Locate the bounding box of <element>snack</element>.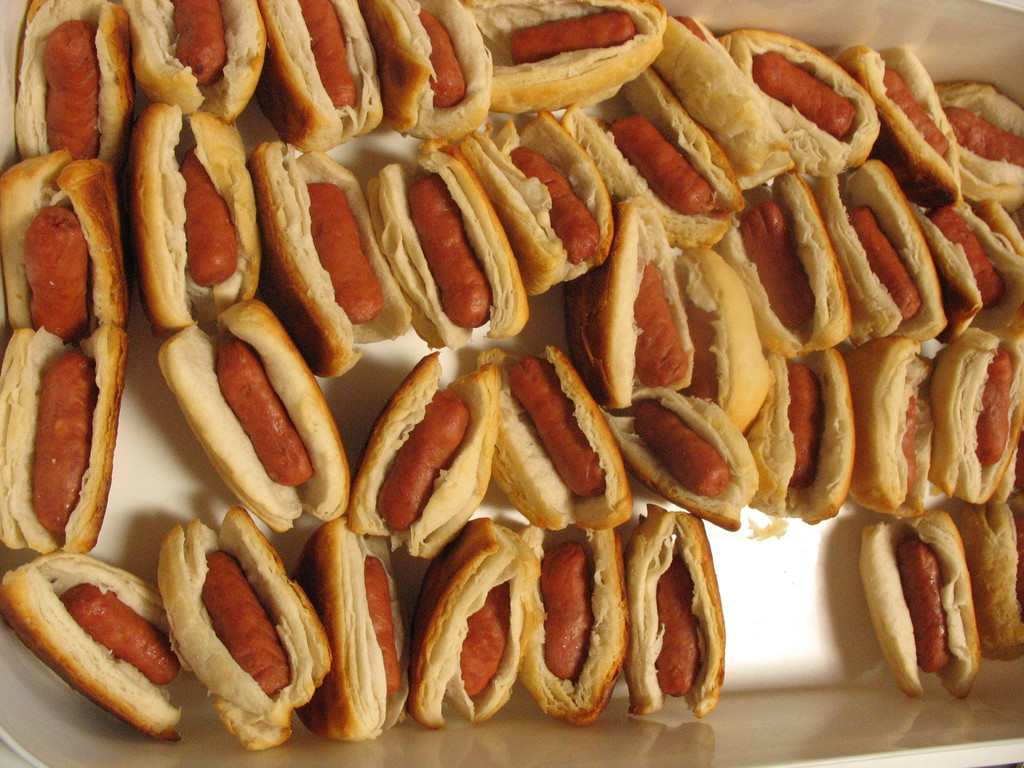
Bounding box: 841:326:953:520.
